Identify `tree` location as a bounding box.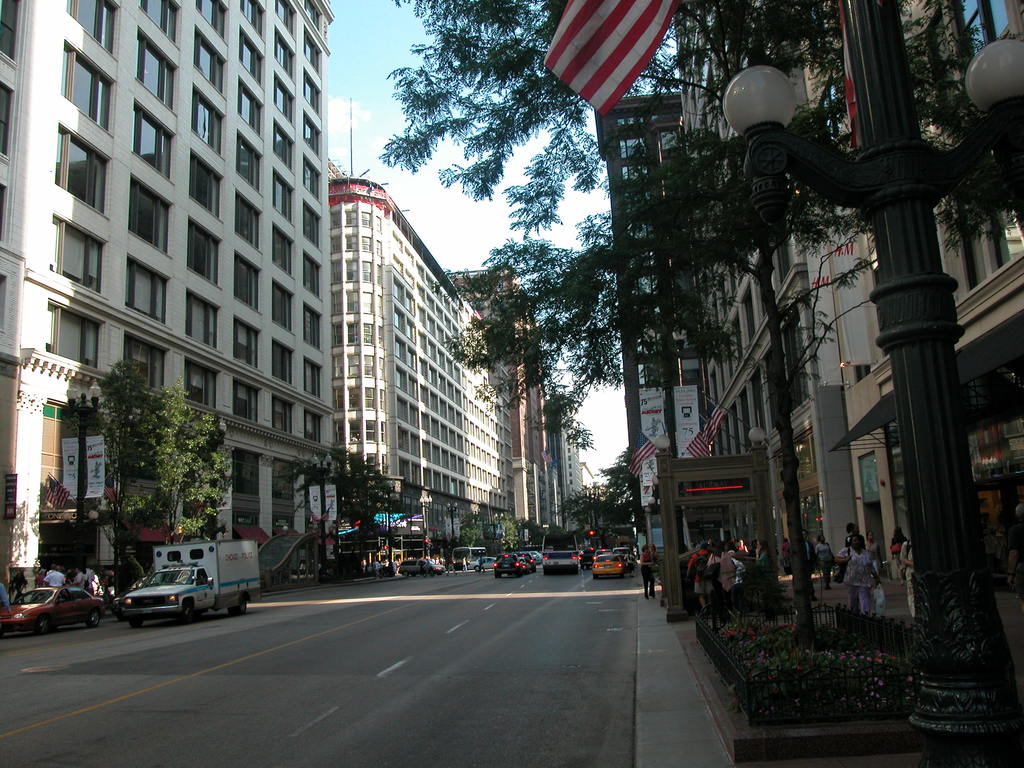
detection(132, 373, 236, 547).
